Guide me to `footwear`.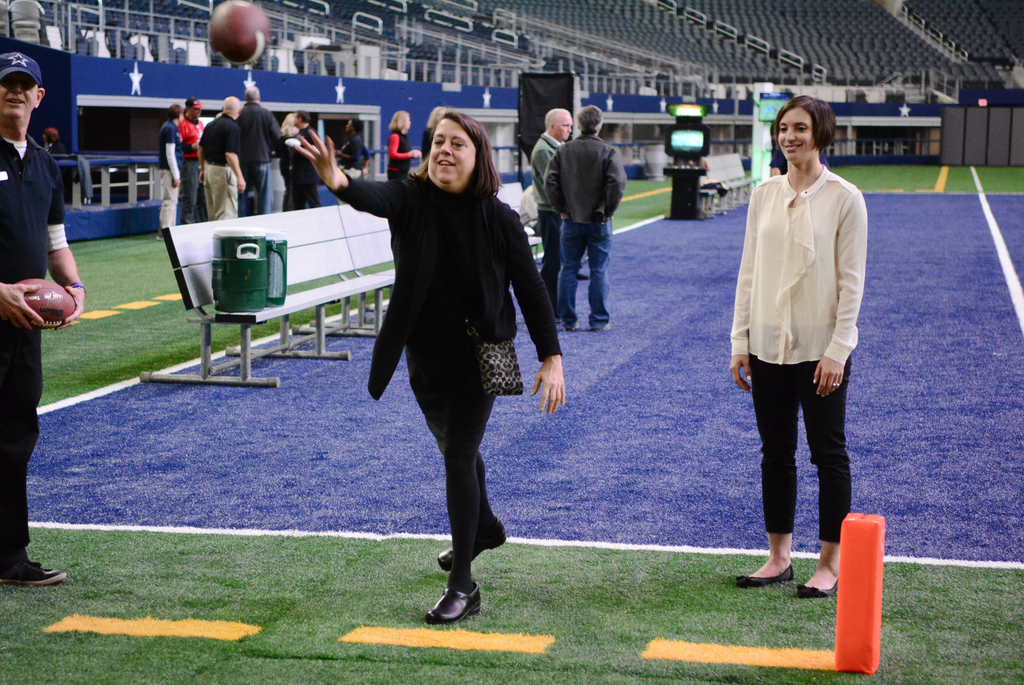
Guidance: (x1=733, y1=572, x2=792, y2=580).
